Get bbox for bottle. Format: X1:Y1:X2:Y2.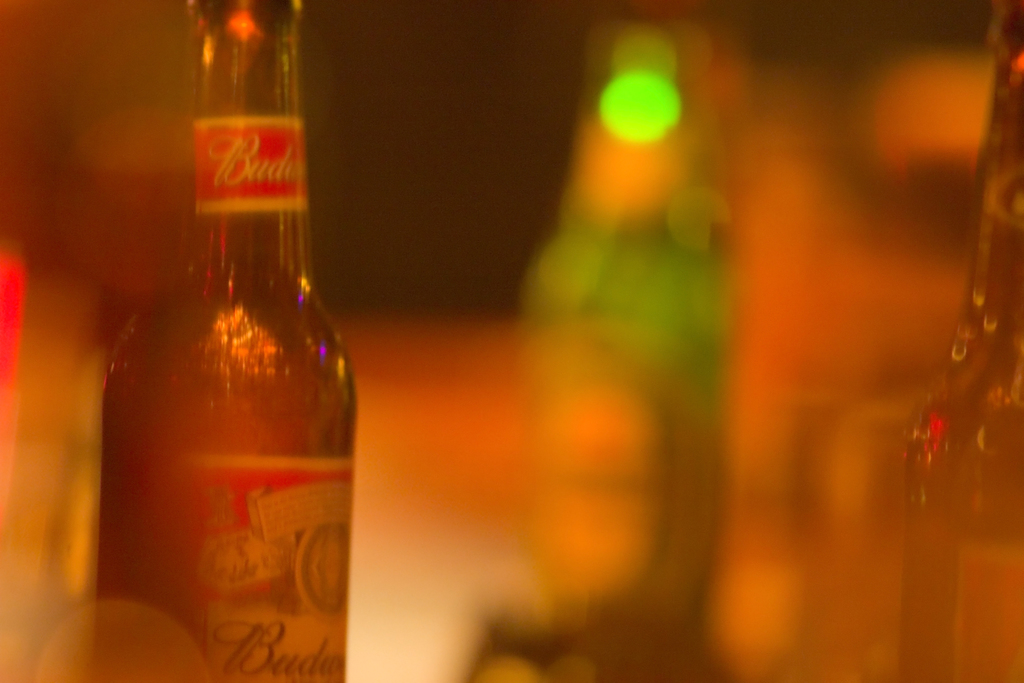
92:0:355:682.
